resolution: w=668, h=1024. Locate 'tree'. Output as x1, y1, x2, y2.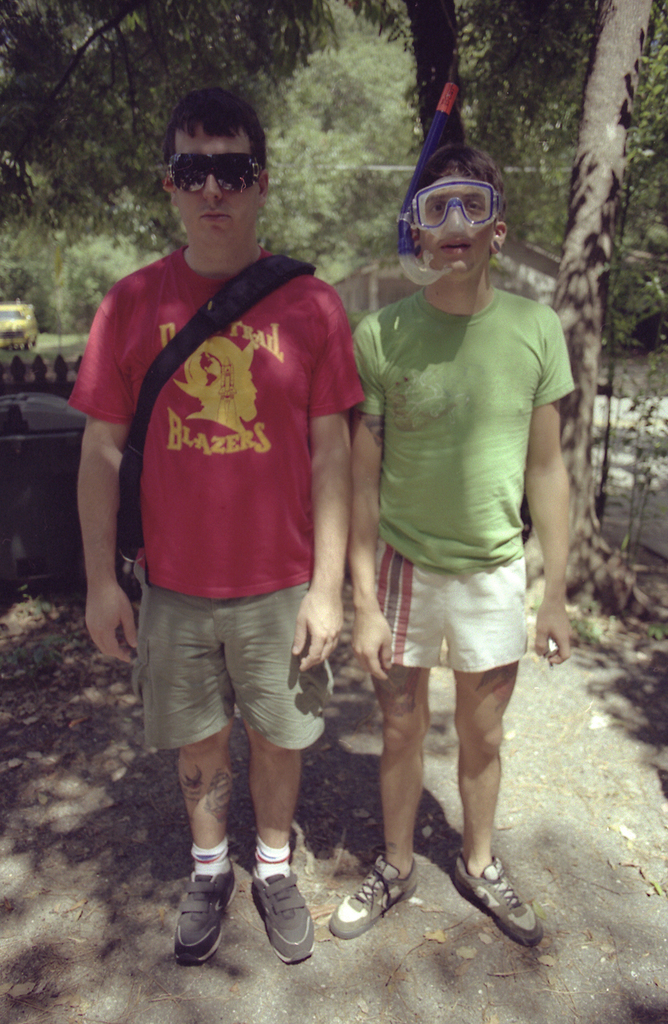
0, 0, 345, 255.
